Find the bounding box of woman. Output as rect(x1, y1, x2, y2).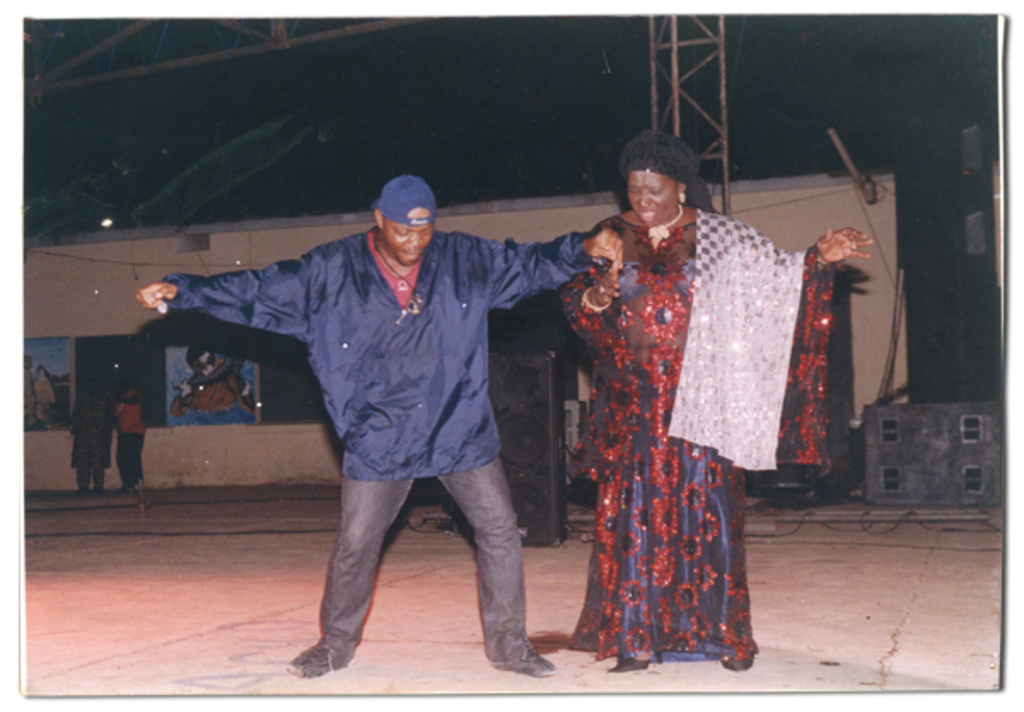
rect(551, 154, 766, 673).
